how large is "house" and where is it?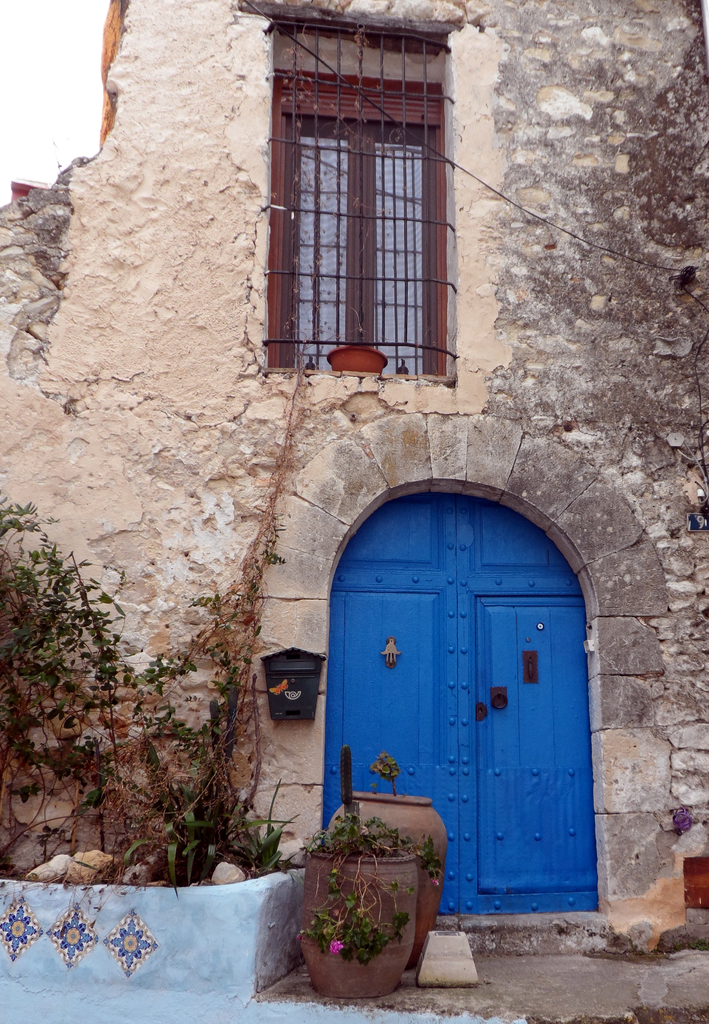
Bounding box: box(65, 19, 708, 1011).
